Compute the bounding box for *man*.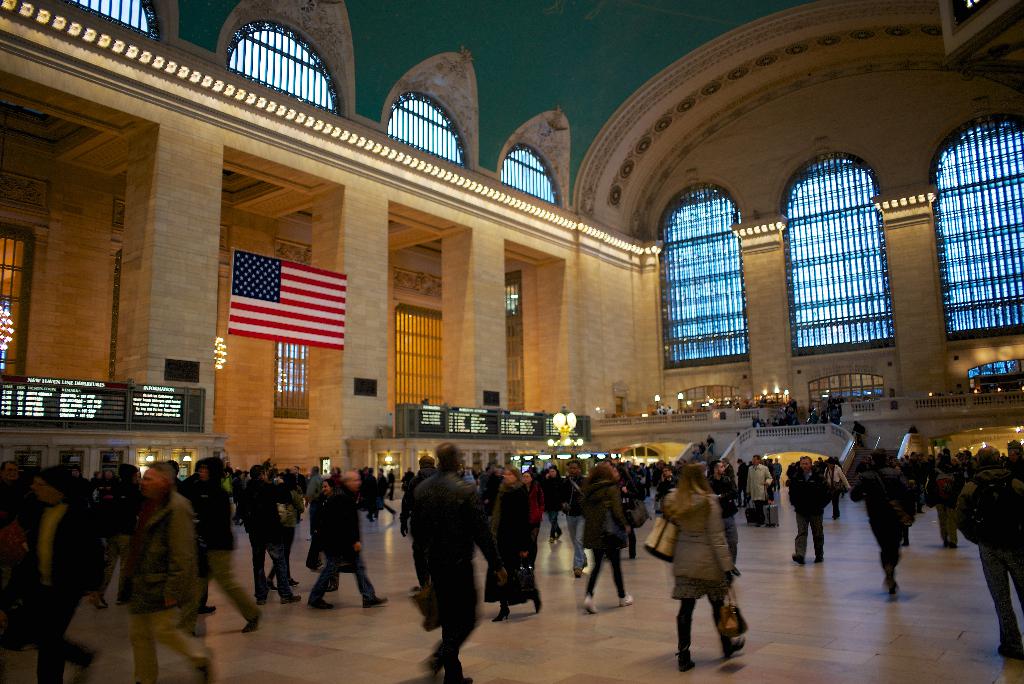
{"left": 791, "top": 457, "right": 829, "bottom": 562}.
